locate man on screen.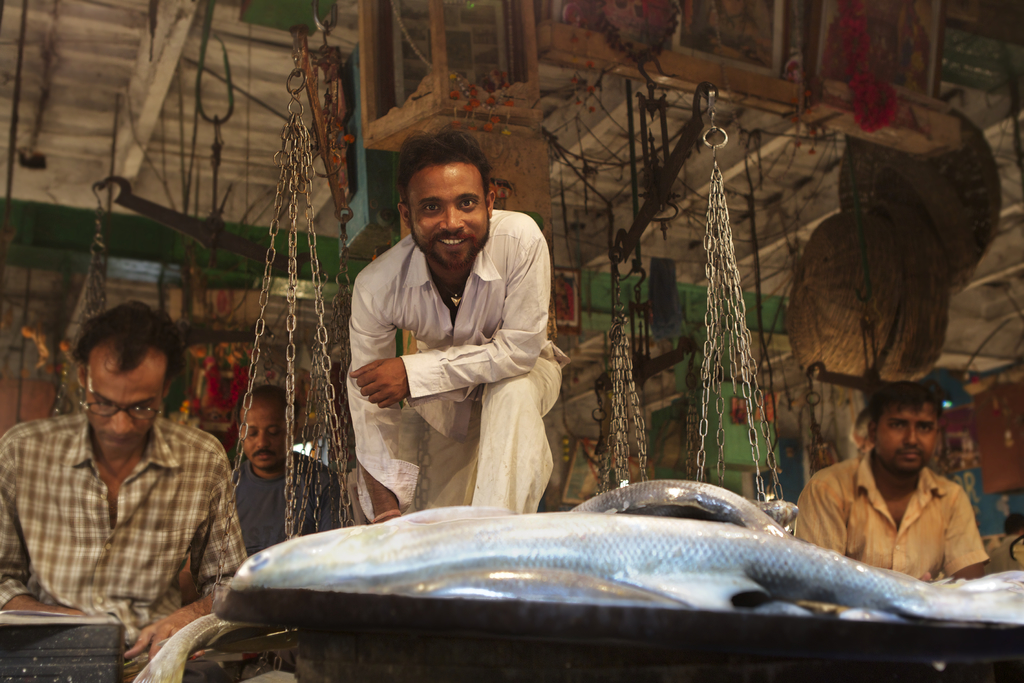
On screen at 797, 388, 996, 621.
